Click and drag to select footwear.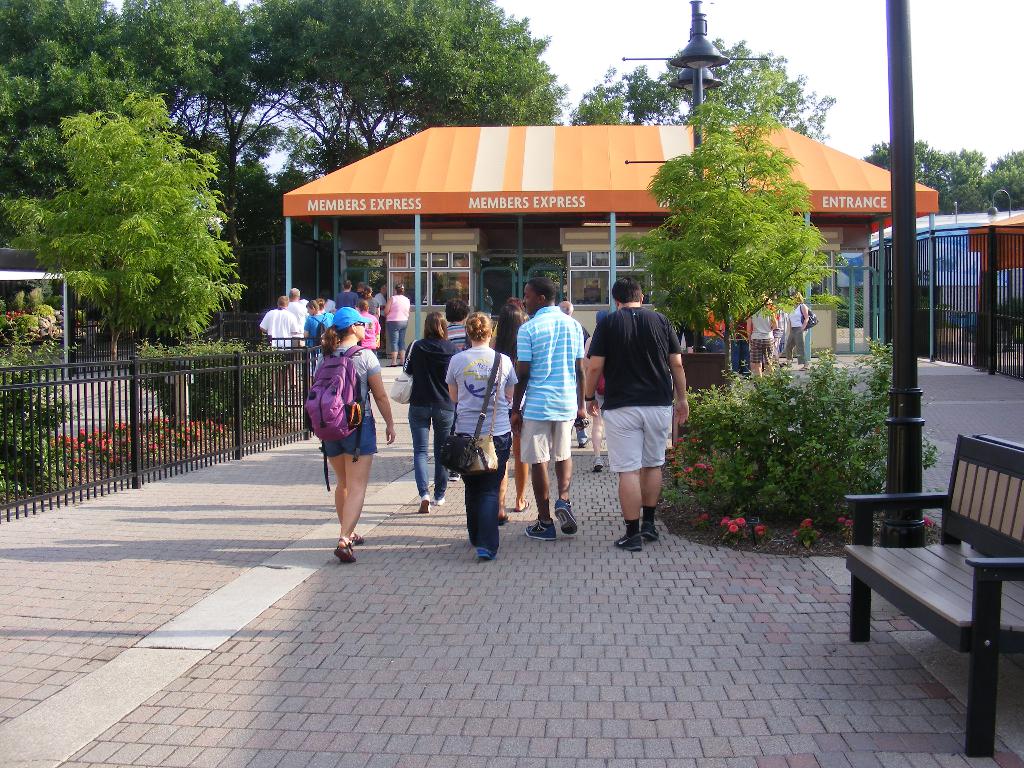
Selection: [left=477, top=548, right=493, bottom=561].
